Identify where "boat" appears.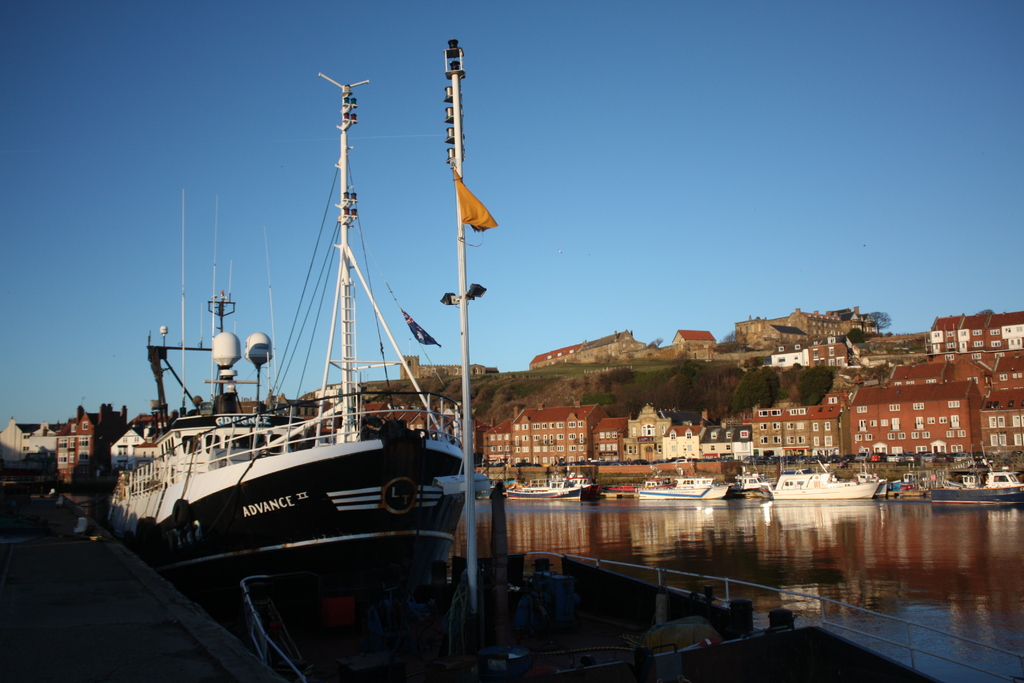
Appears at detection(110, 86, 545, 632).
